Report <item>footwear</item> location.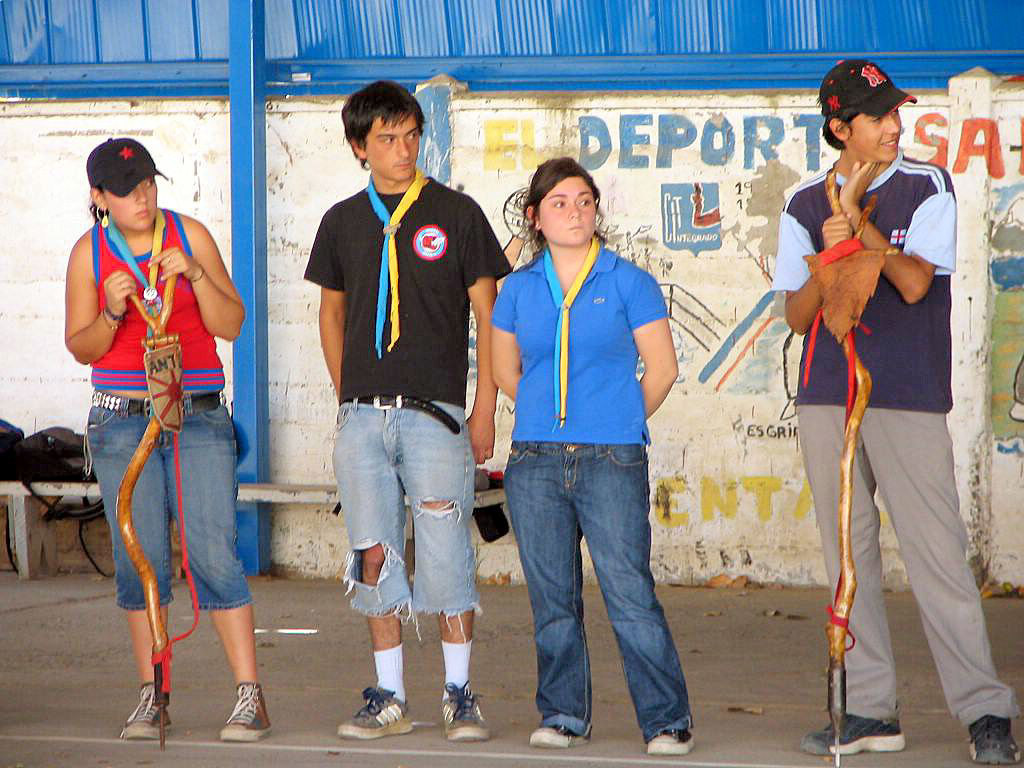
Report: [left=966, top=711, right=1021, bottom=764].
